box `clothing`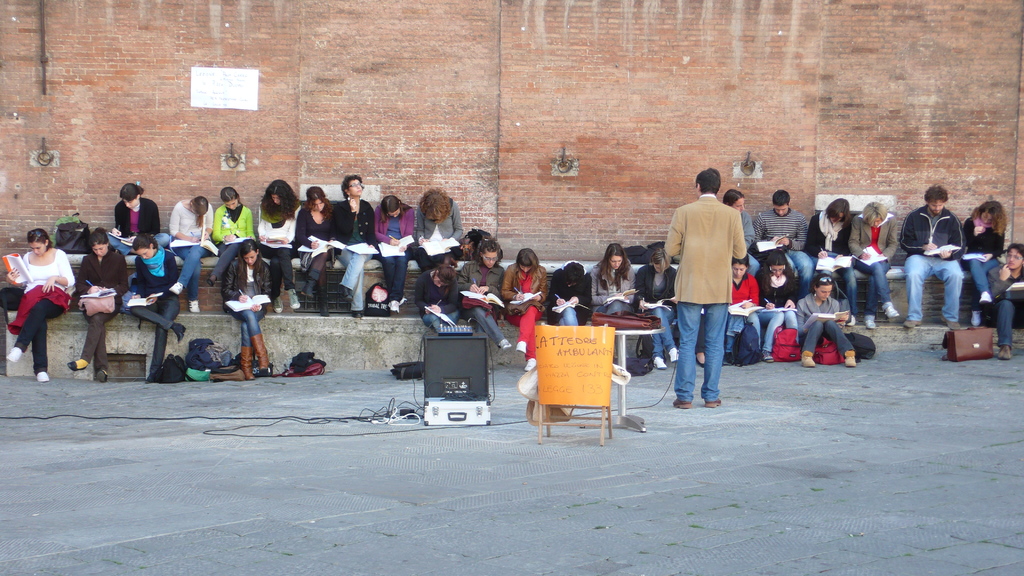
753:275:795:342
